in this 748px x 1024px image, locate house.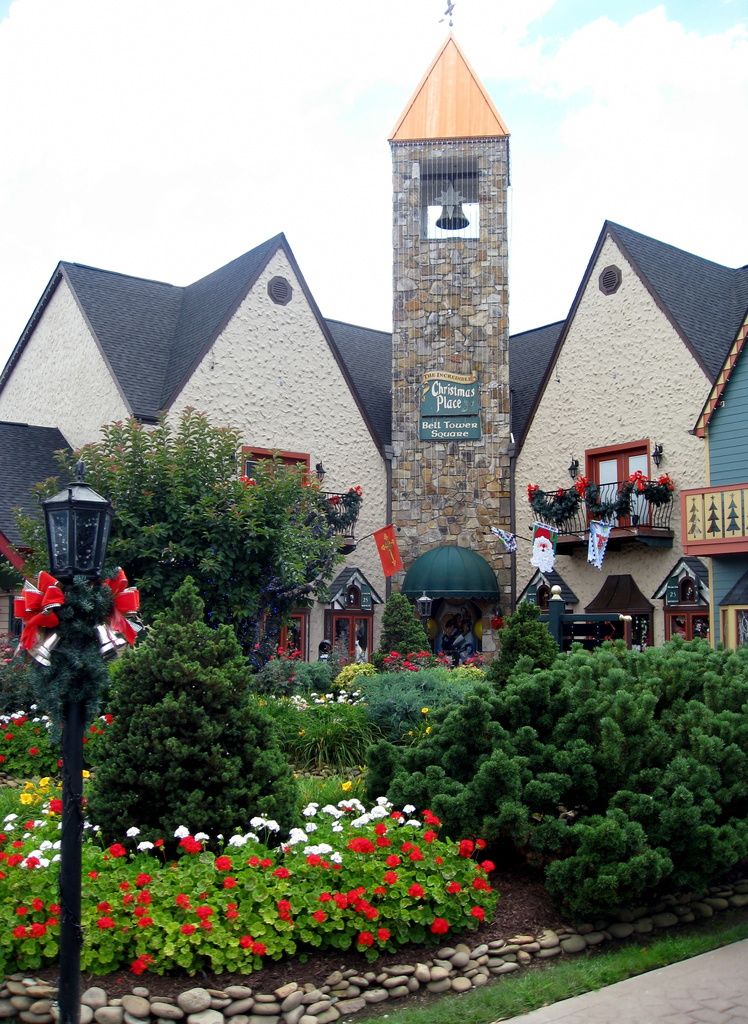
Bounding box: <box>65,102,632,910</box>.
